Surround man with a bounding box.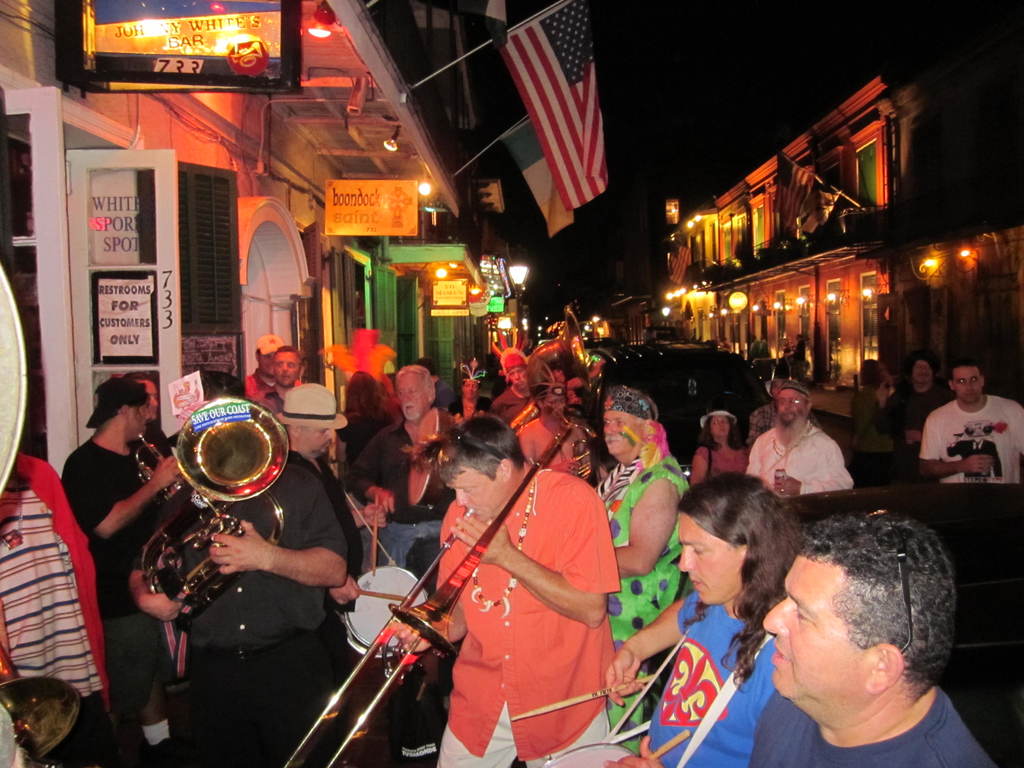
detection(853, 366, 915, 472).
